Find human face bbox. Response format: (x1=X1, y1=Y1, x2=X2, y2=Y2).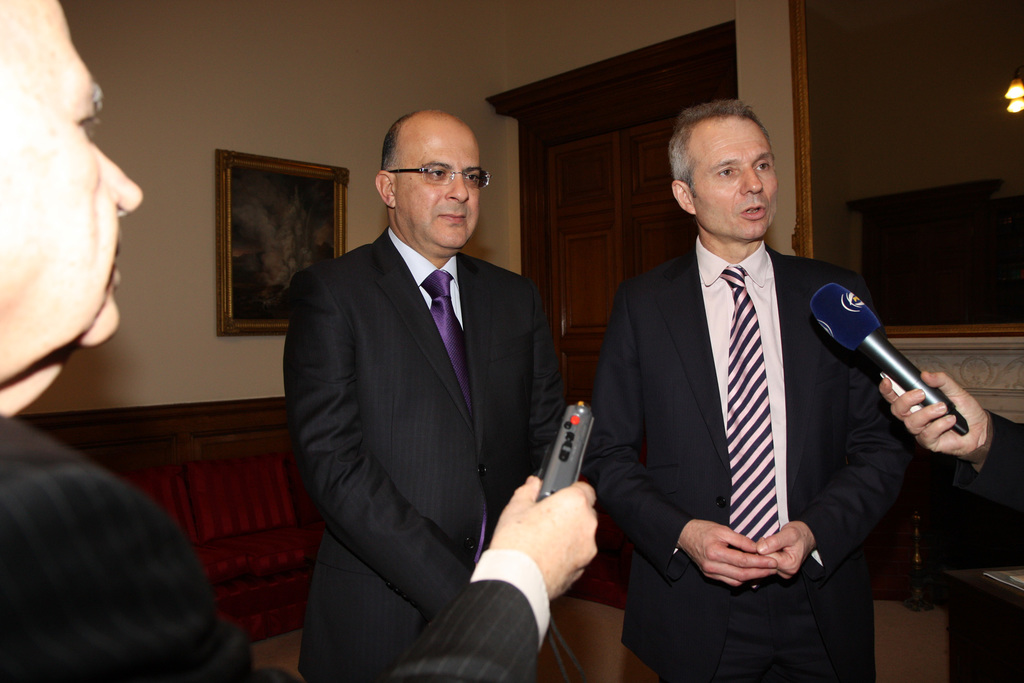
(x1=0, y1=0, x2=141, y2=346).
